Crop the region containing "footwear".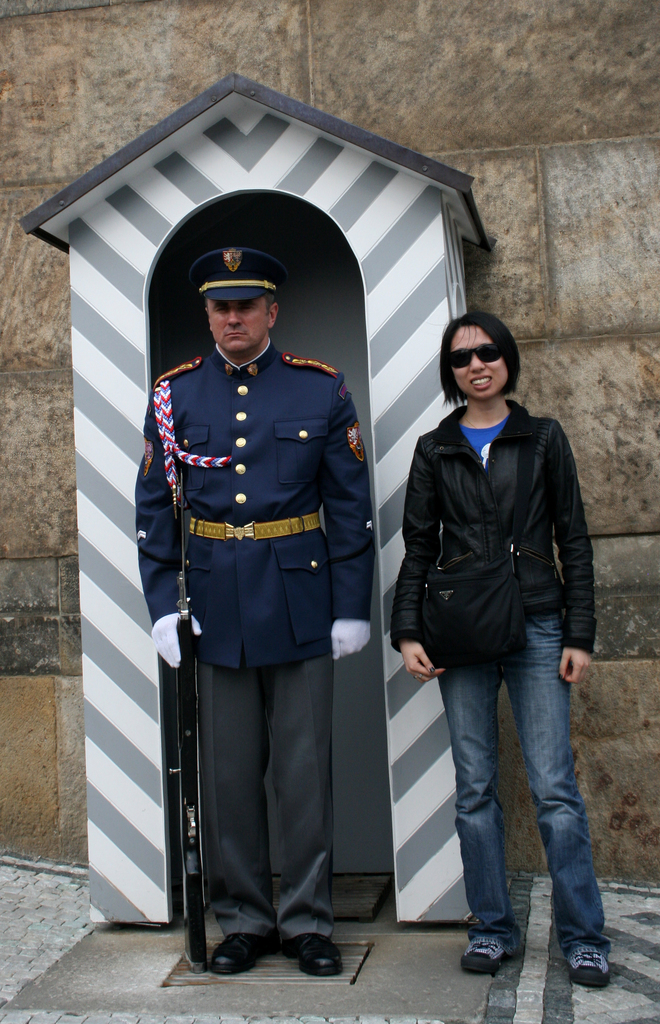
Crop region: x1=292, y1=933, x2=337, y2=975.
